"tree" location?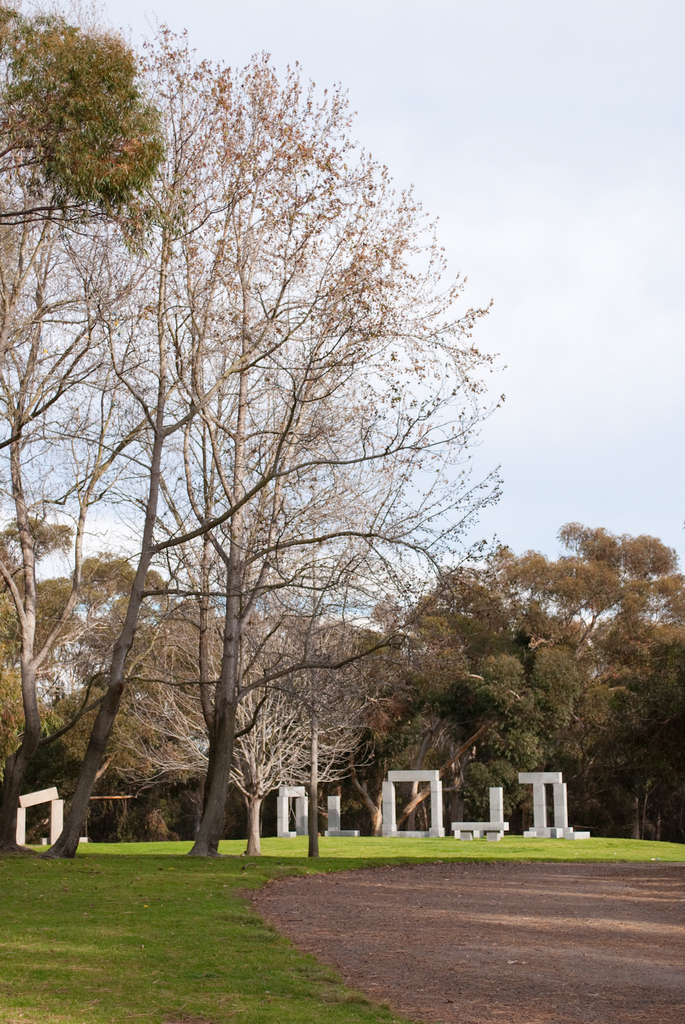
x1=106 y1=549 x2=398 y2=863
